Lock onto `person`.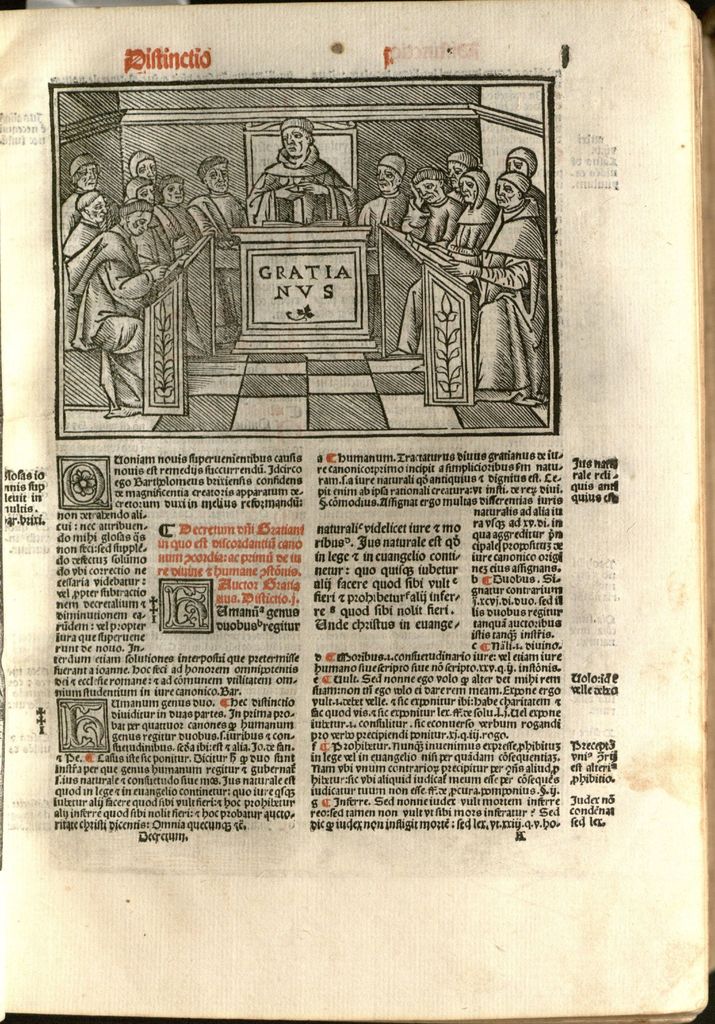
Locked: <box>465,164,548,388</box>.
